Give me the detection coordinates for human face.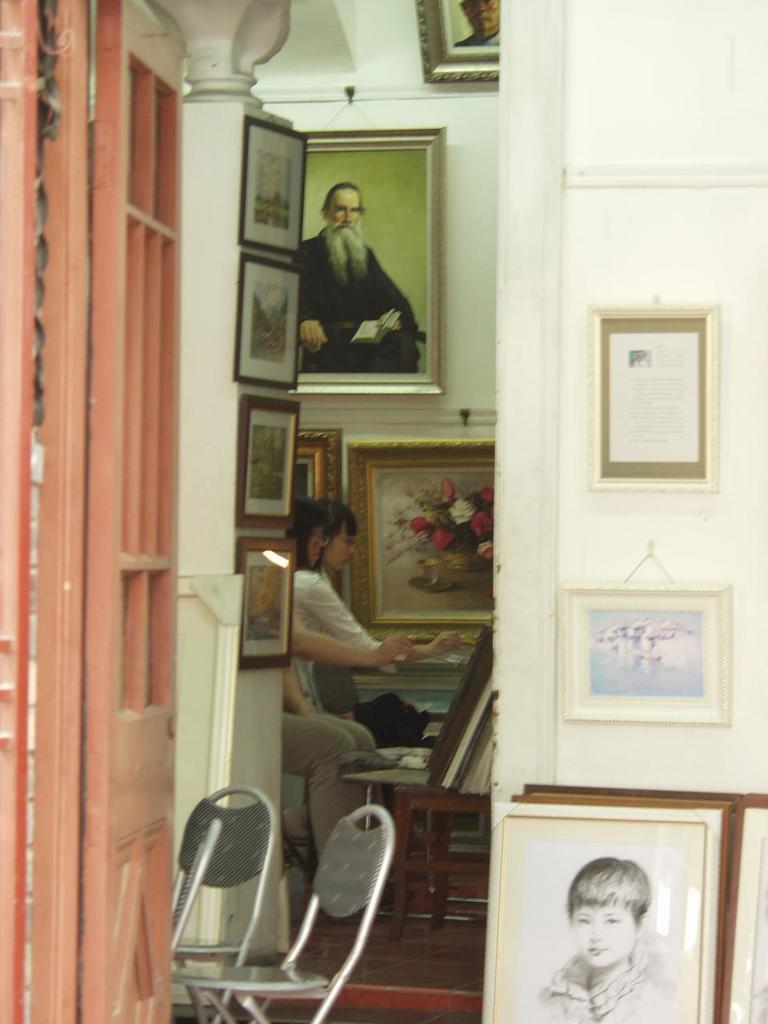
(325,179,369,236).
